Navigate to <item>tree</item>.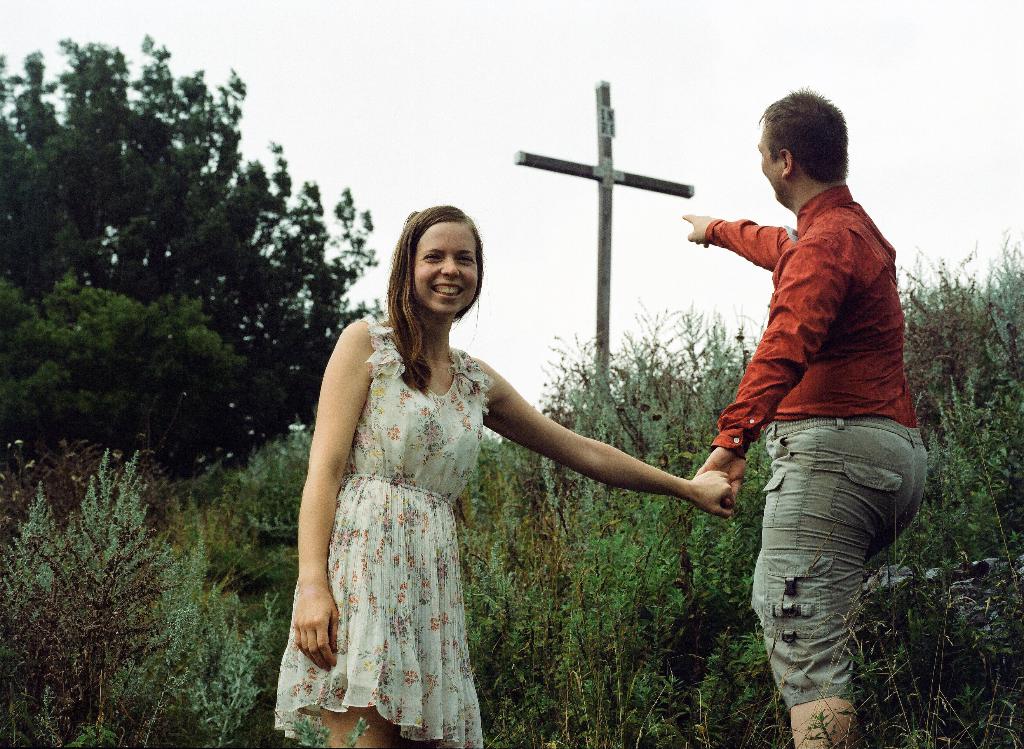
Navigation target: bbox=[0, 27, 388, 503].
